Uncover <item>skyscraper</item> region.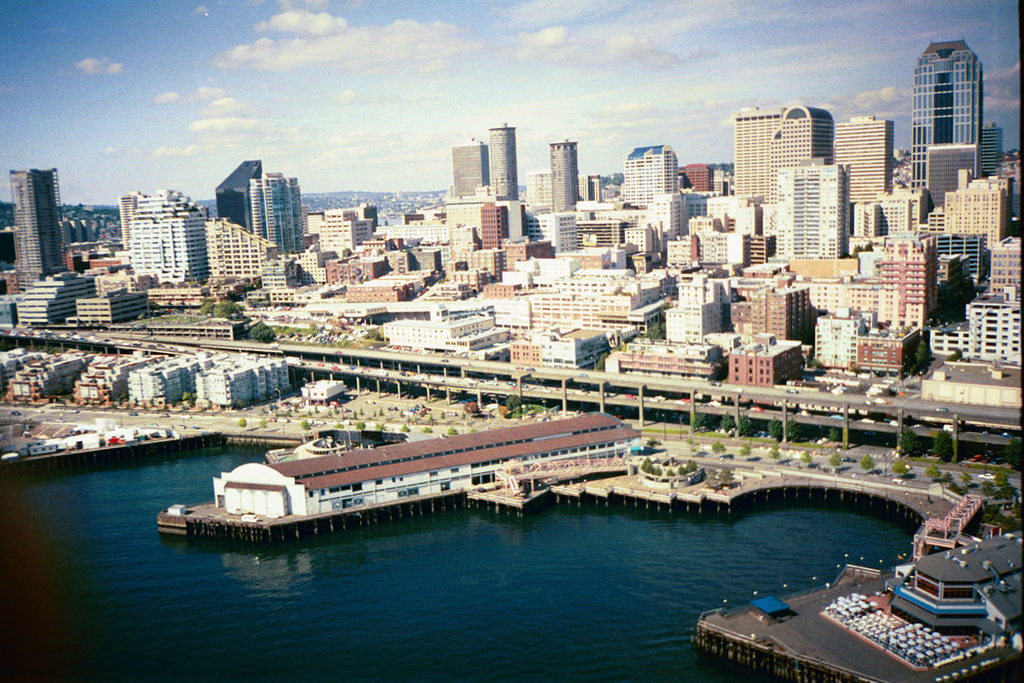
Uncovered: x1=3 y1=160 x2=70 y2=272.
